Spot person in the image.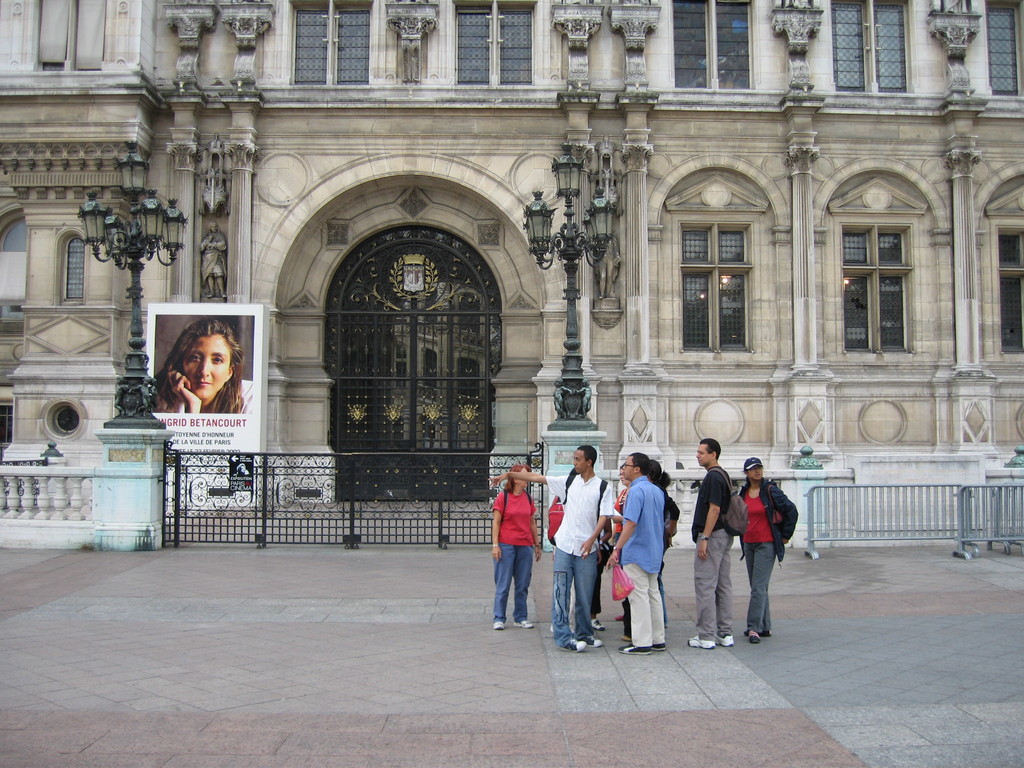
person found at (198, 220, 226, 300).
